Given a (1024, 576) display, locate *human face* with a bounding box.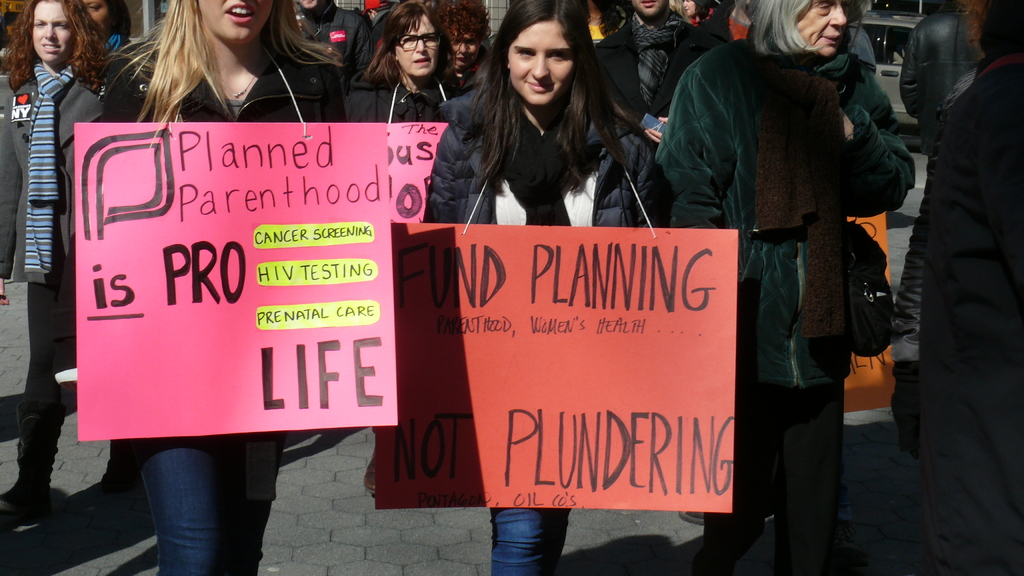
Located: <region>442, 17, 484, 67</region>.
